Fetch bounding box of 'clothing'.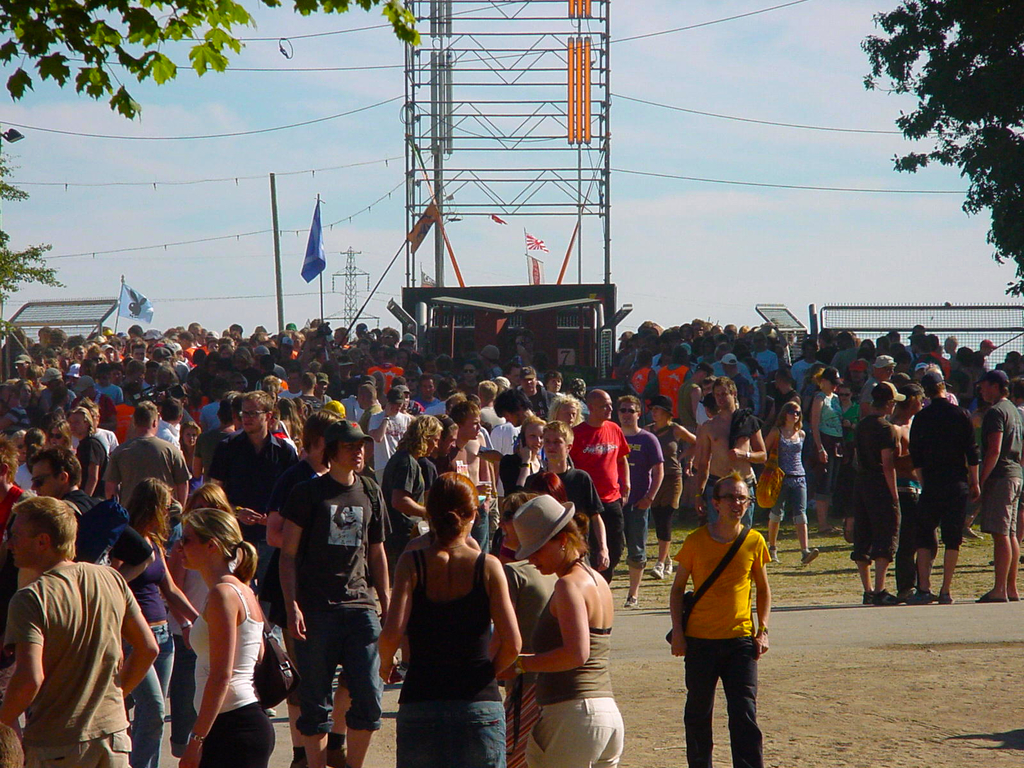
Bbox: bbox=(908, 403, 980, 559).
